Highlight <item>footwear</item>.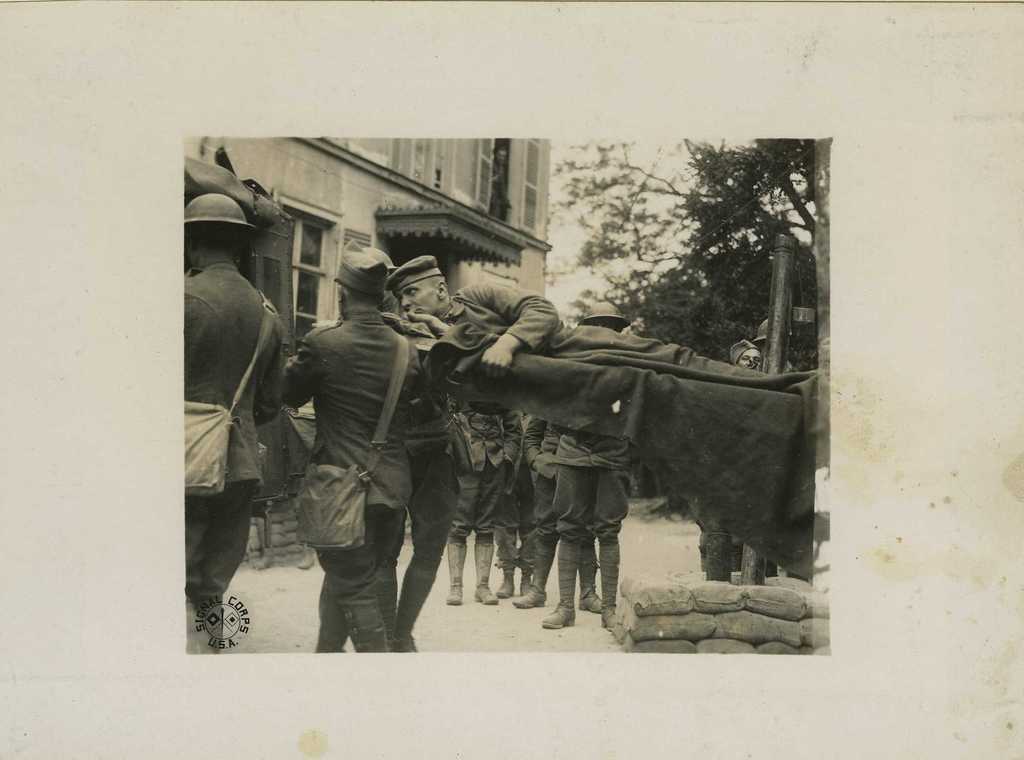
Highlighted region: [left=600, top=543, right=625, bottom=637].
